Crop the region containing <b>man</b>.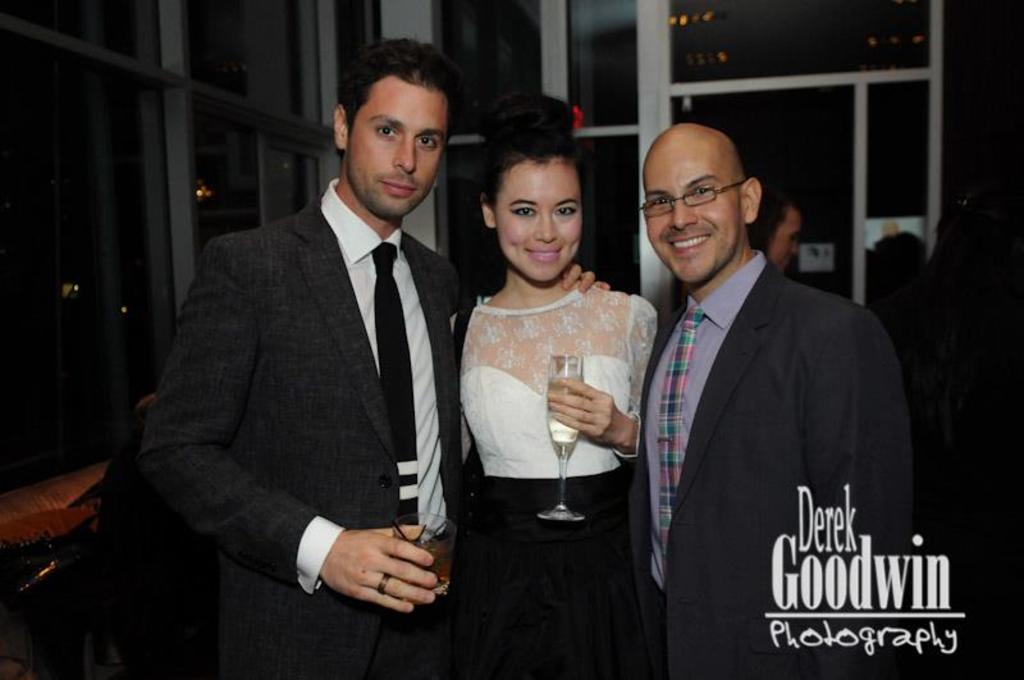
Crop region: box(140, 31, 617, 679).
